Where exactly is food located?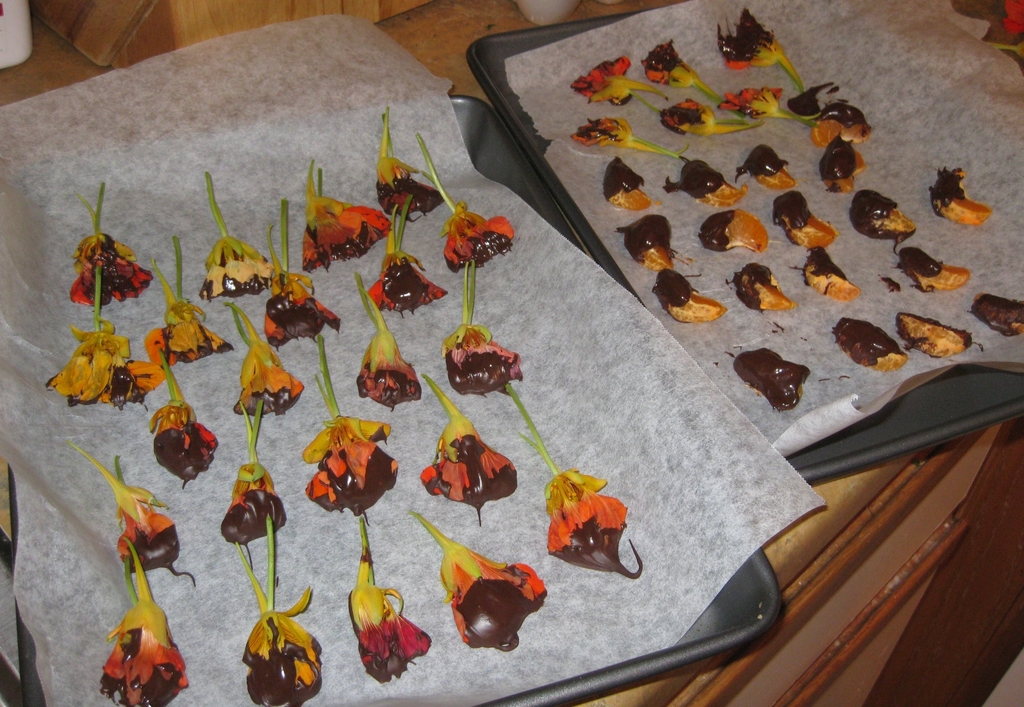
Its bounding box is pyautogui.locateOnScreen(927, 168, 991, 227).
